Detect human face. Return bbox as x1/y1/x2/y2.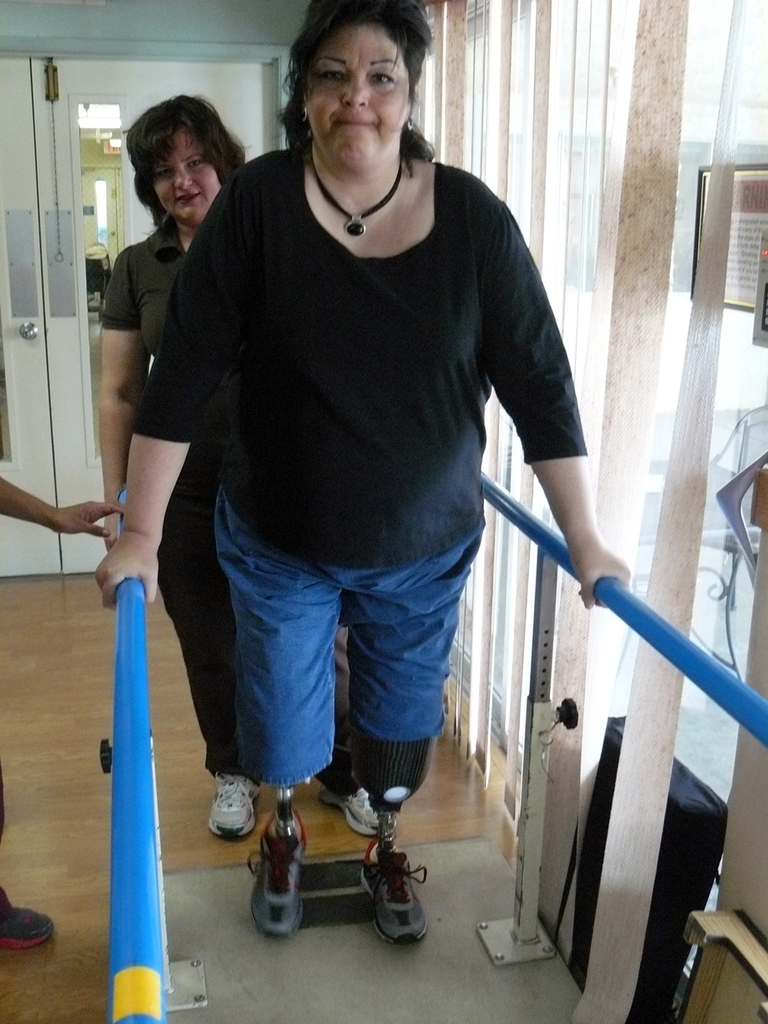
155/138/214/221.
